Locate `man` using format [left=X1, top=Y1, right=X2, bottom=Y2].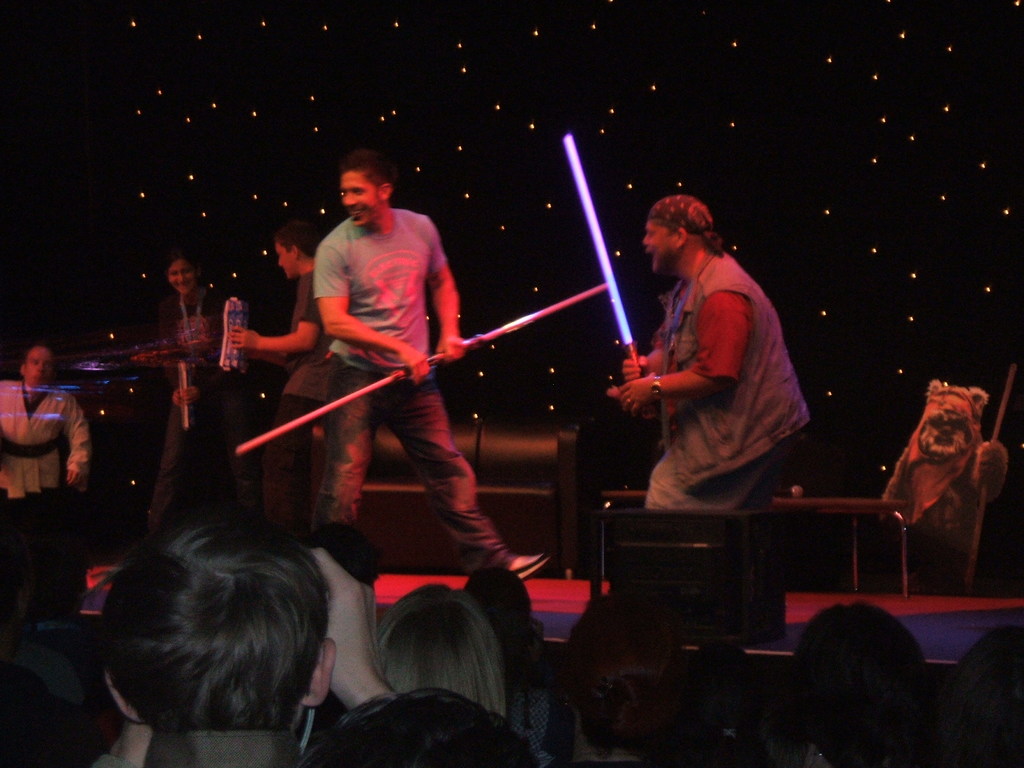
[left=264, top=166, right=505, bottom=601].
